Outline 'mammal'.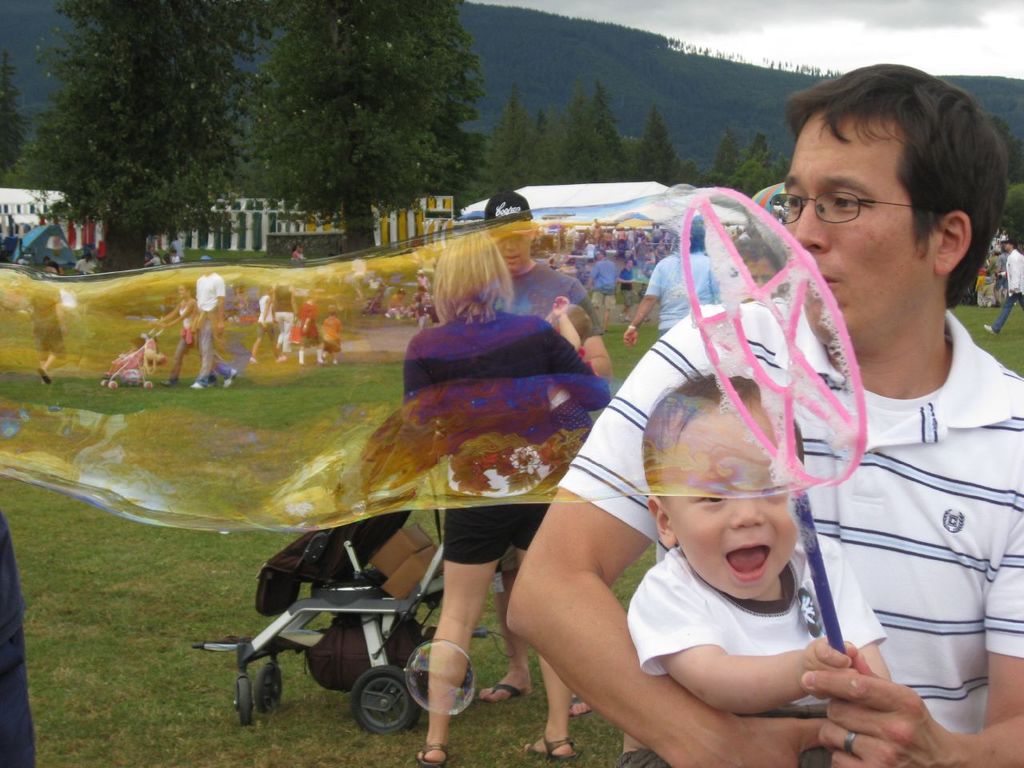
Outline: rect(59, 254, 73, 277).
